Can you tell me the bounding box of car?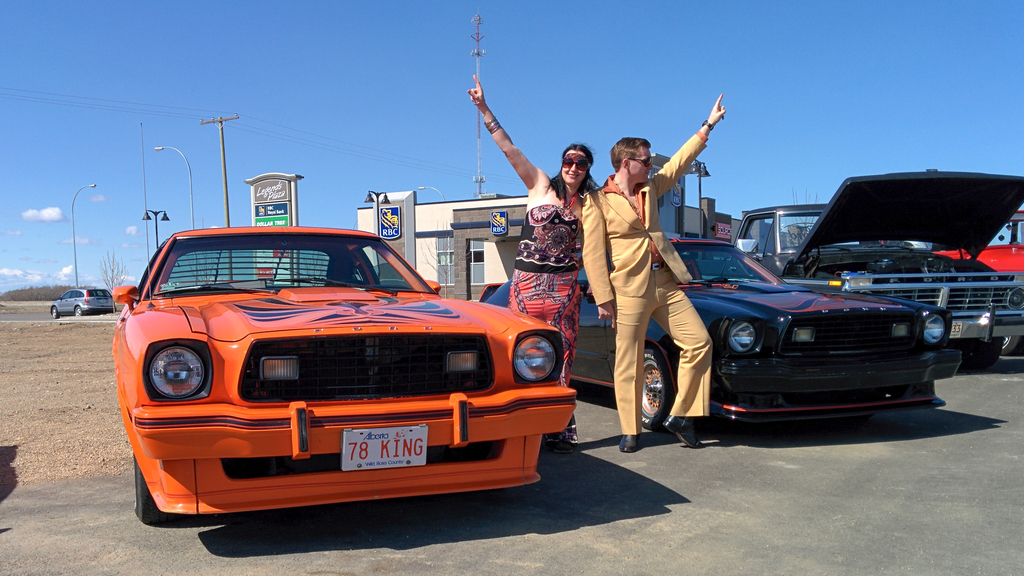
rect(475, 223, 934, 433).
